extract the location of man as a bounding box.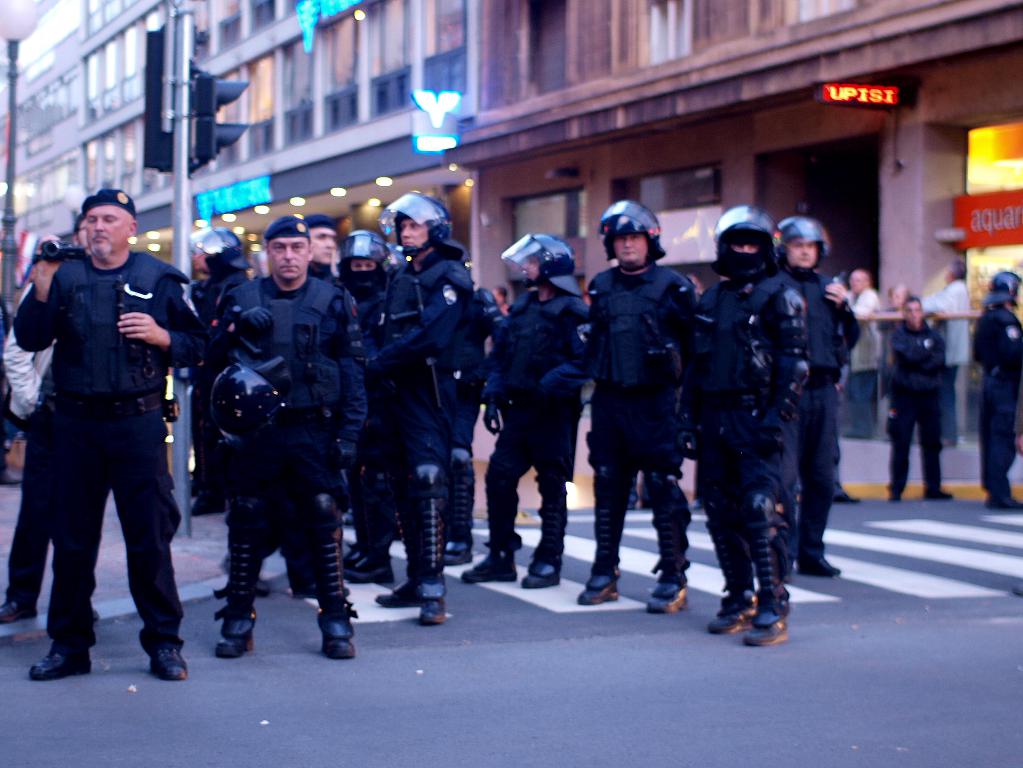
<region>566, 188, 700, 637</region>.
